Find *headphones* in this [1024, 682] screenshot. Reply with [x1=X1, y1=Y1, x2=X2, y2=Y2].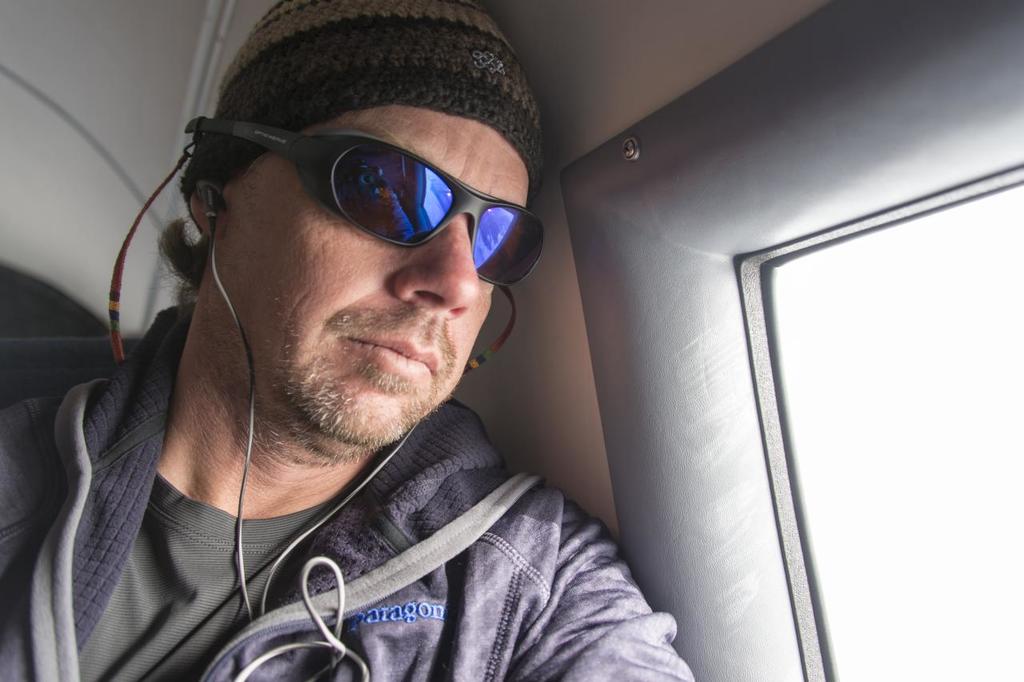
[x1=194, y1=184, x2=423, y2=622].
